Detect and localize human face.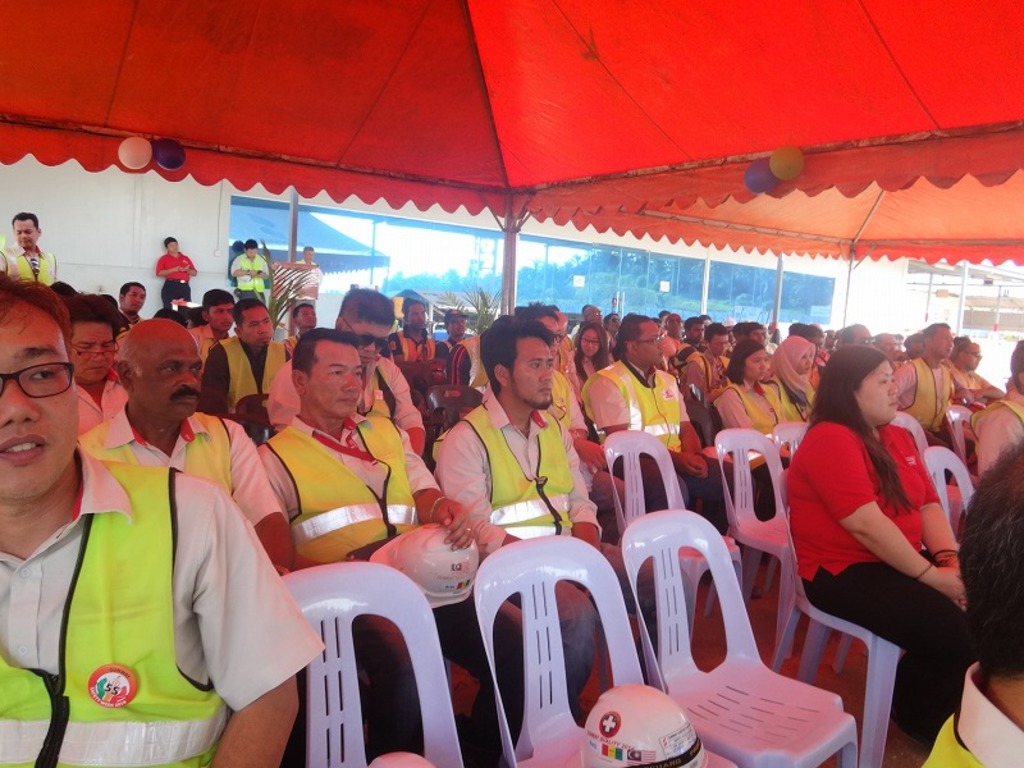
Localized at [left=687, top=321, right=705, bottom=346].
